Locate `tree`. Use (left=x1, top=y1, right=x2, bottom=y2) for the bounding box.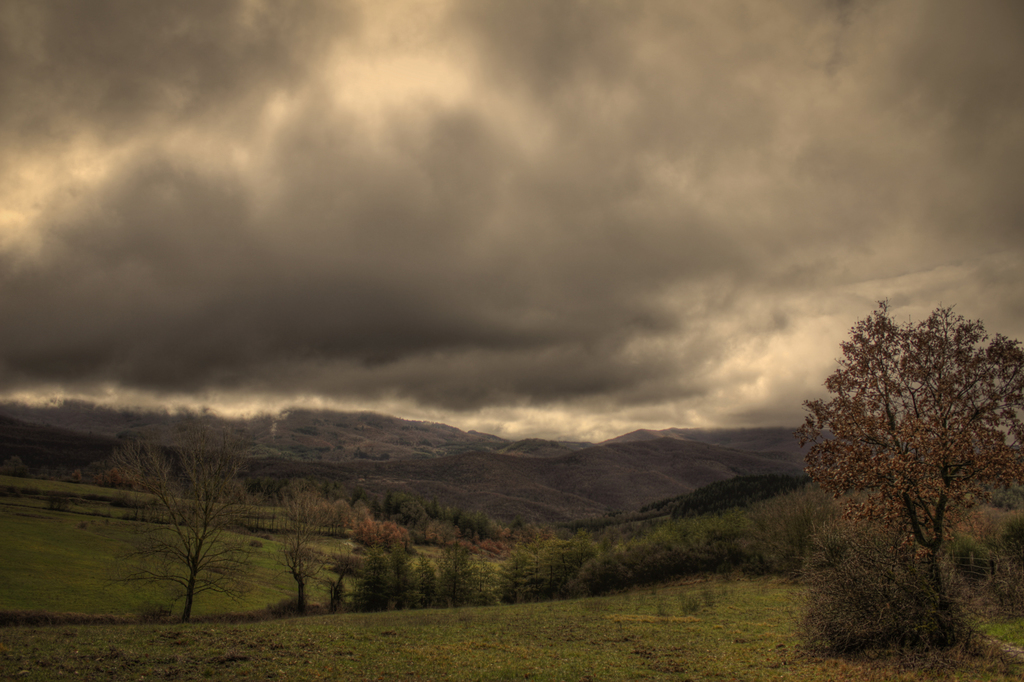
(left=456, top=508, right=493, bottom=551).
